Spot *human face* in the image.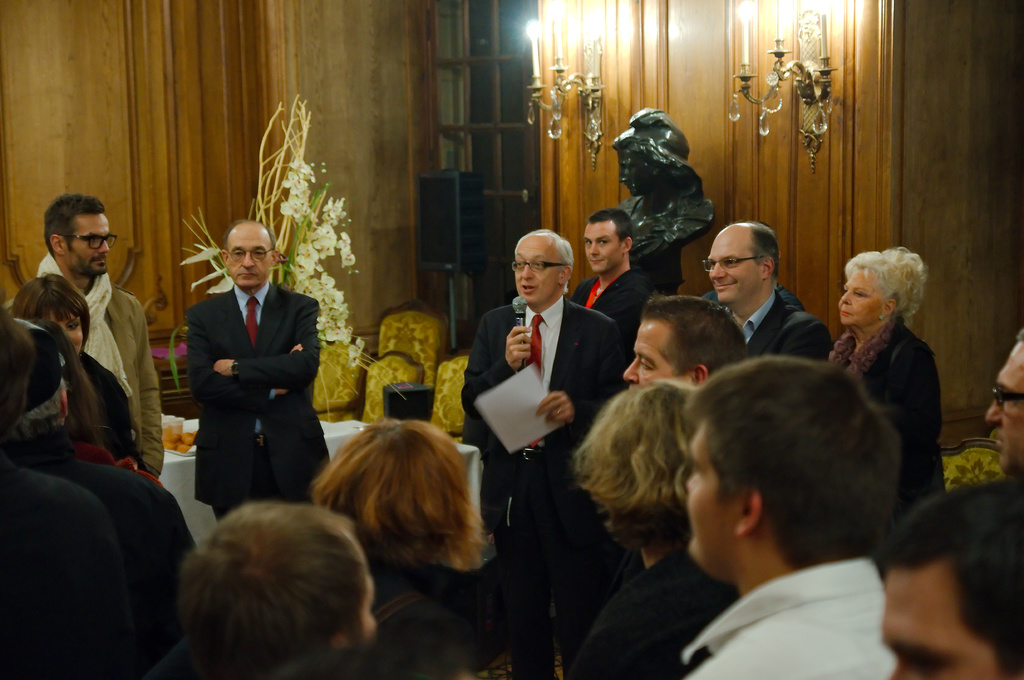
*human face* found at select_region(691, 420, 742, 581).
